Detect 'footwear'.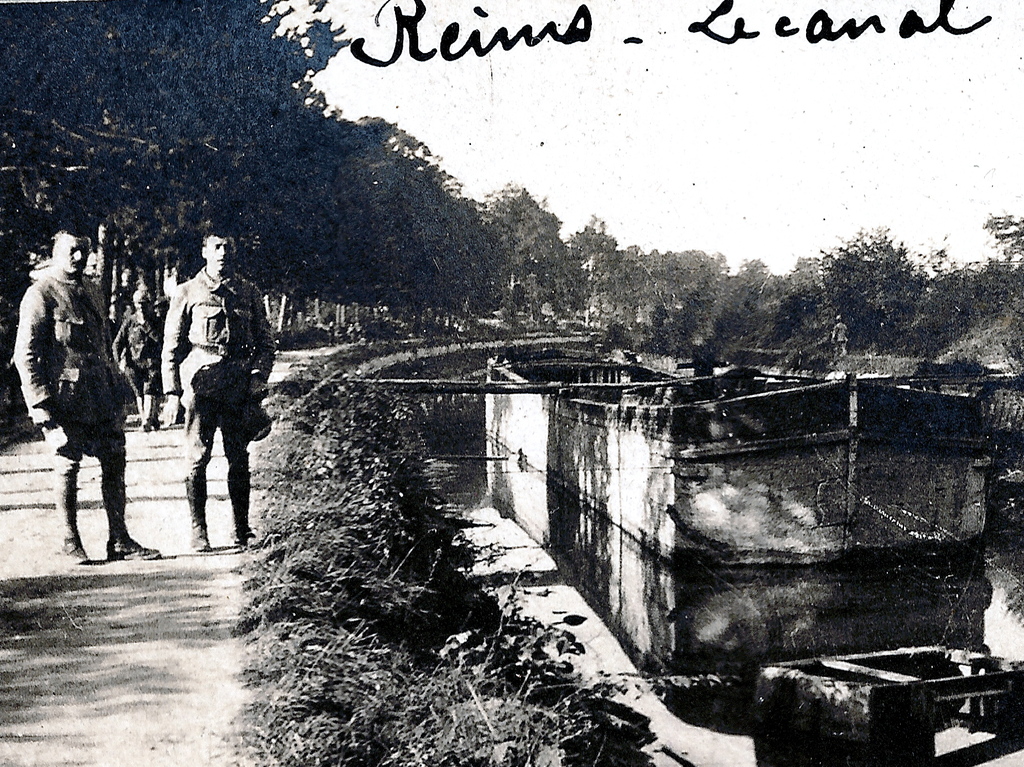
Detected at (x1=140, y1=395, x2=154, y2=435).
